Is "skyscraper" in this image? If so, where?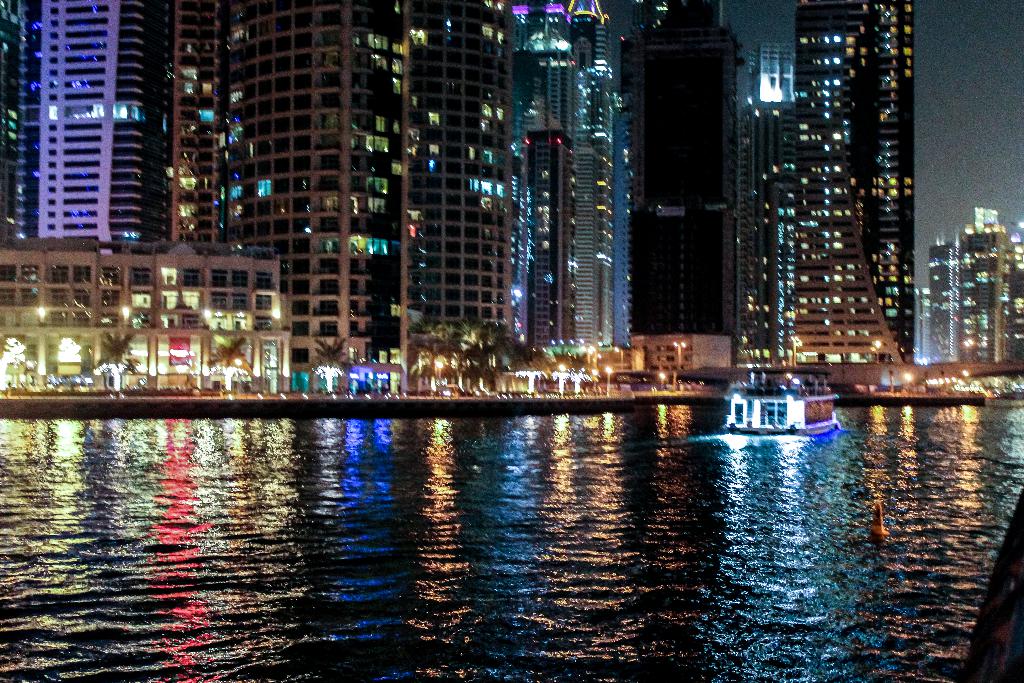
Yes, at Rect(141, 0, 269, 274).
